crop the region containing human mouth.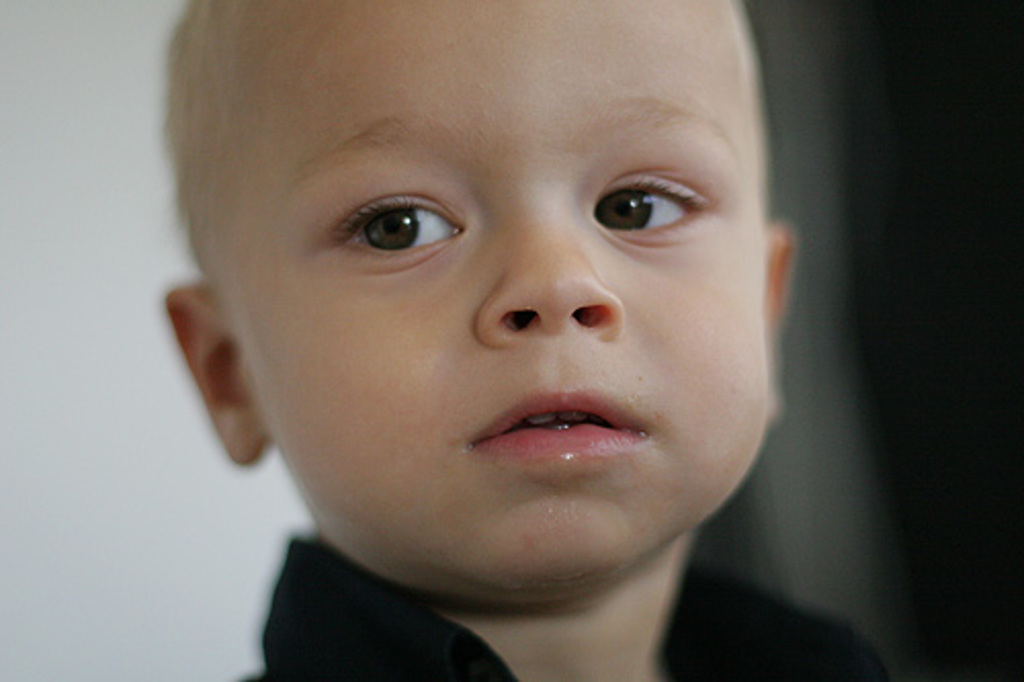
Crop region: (left=446, top=369, right=672, bottom=496).
